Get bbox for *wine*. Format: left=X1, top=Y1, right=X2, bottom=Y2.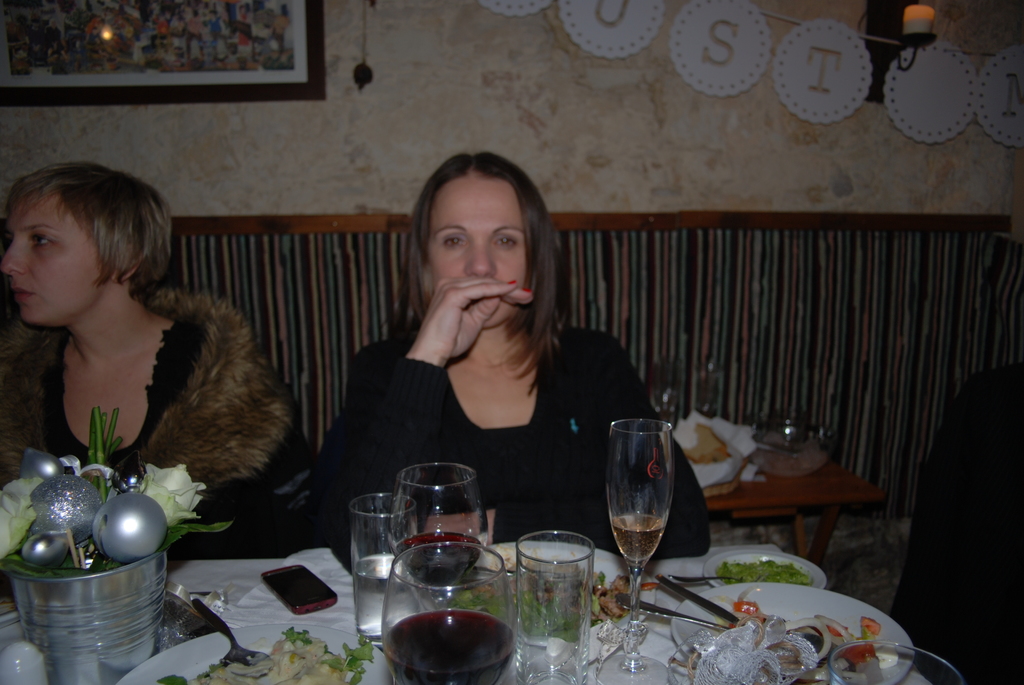
left=385, top=609, right=516, bottom=684.
